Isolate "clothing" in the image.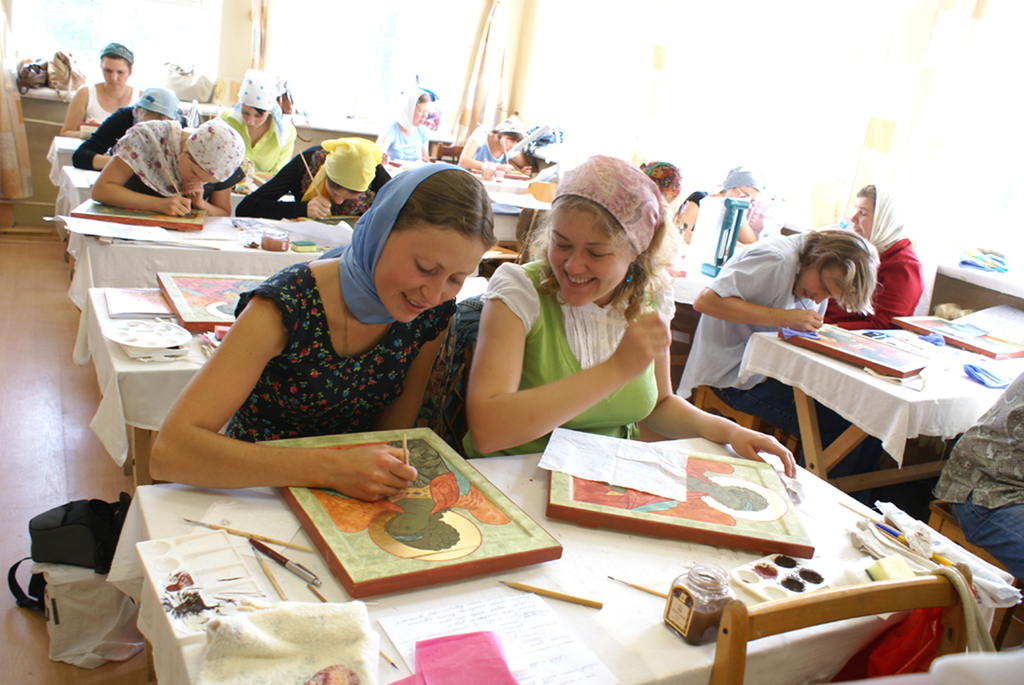
Isolated region: 88/83/147/120.
